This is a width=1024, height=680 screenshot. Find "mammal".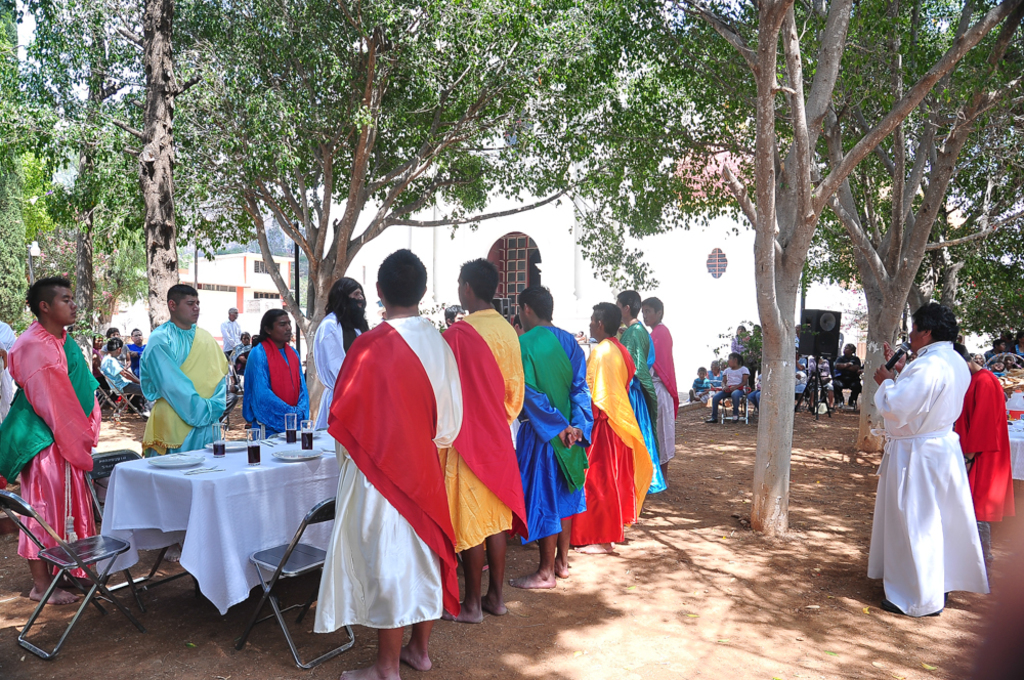
Bounding box: [left=313, top=279, right=374, bottom=430].
